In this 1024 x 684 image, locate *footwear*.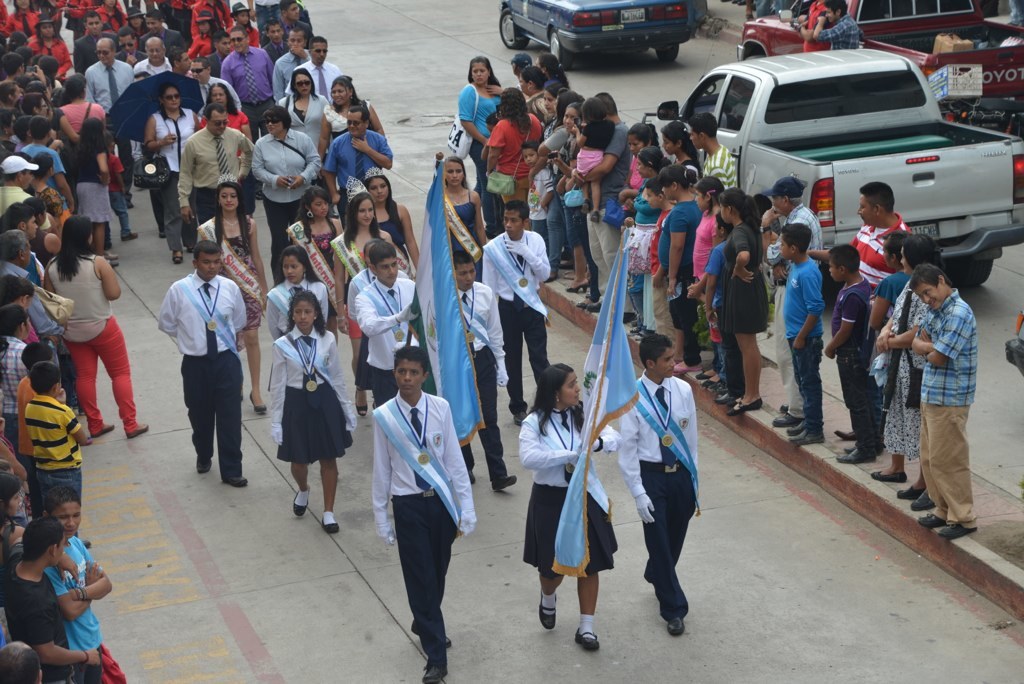
Bounding box: <bbox>352, 390, 370, 419</bbox>.
